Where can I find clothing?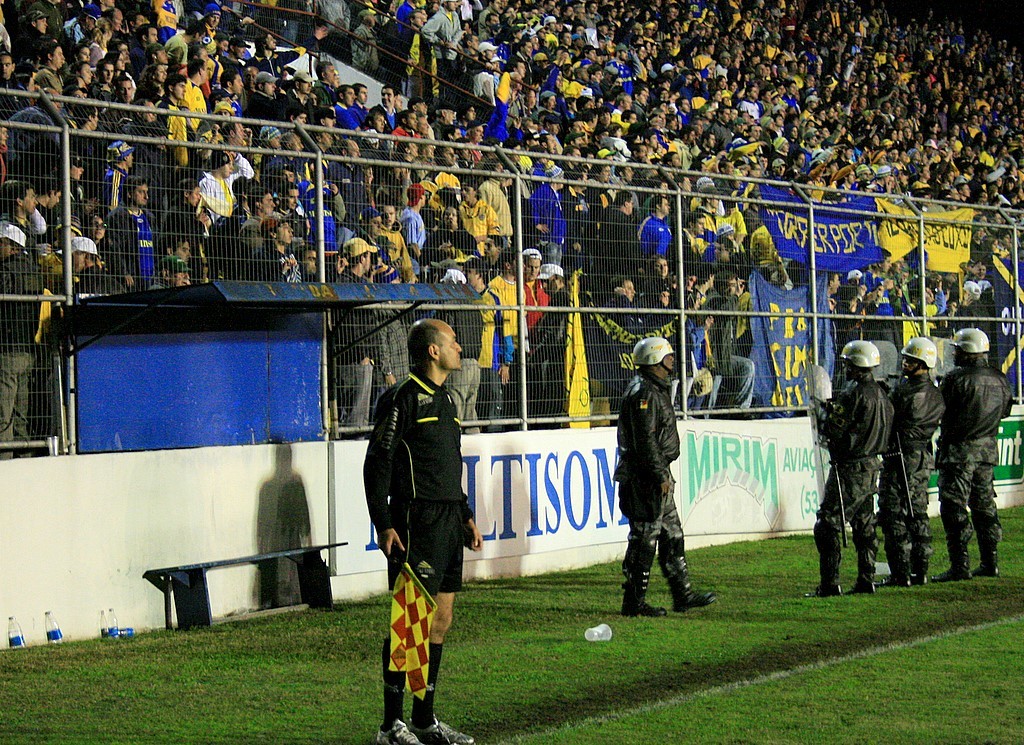
You can find it at 520,280,549,326.
